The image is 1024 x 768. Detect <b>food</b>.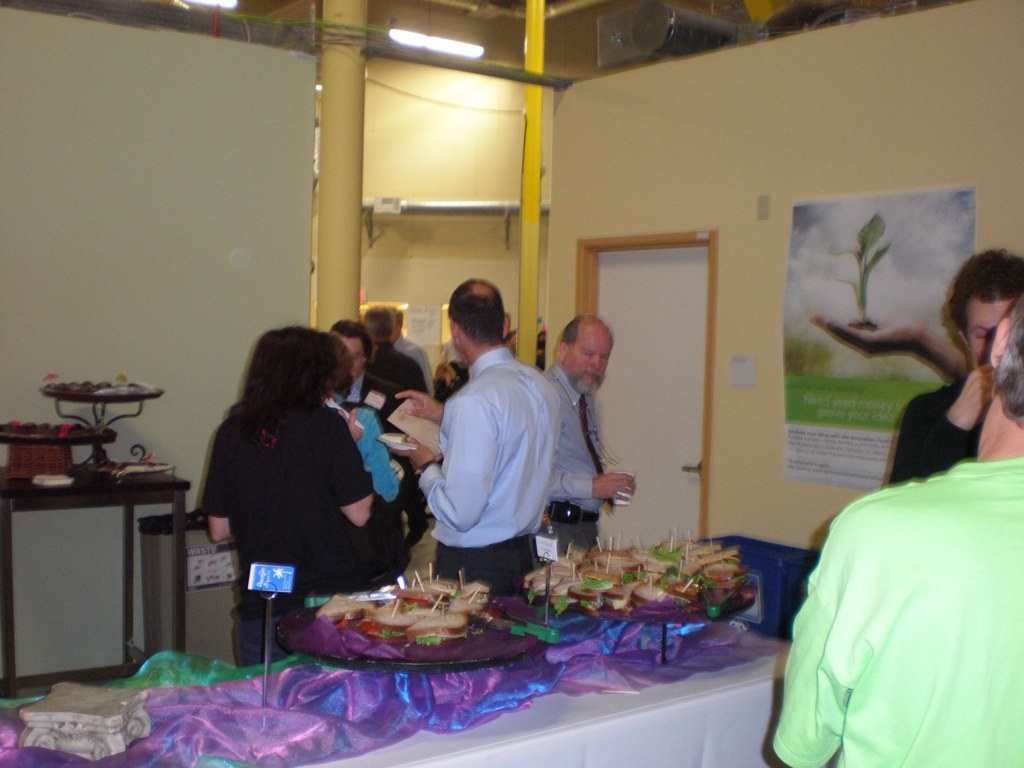
Detection: left=522, top=533, right=743, bottom=611.
